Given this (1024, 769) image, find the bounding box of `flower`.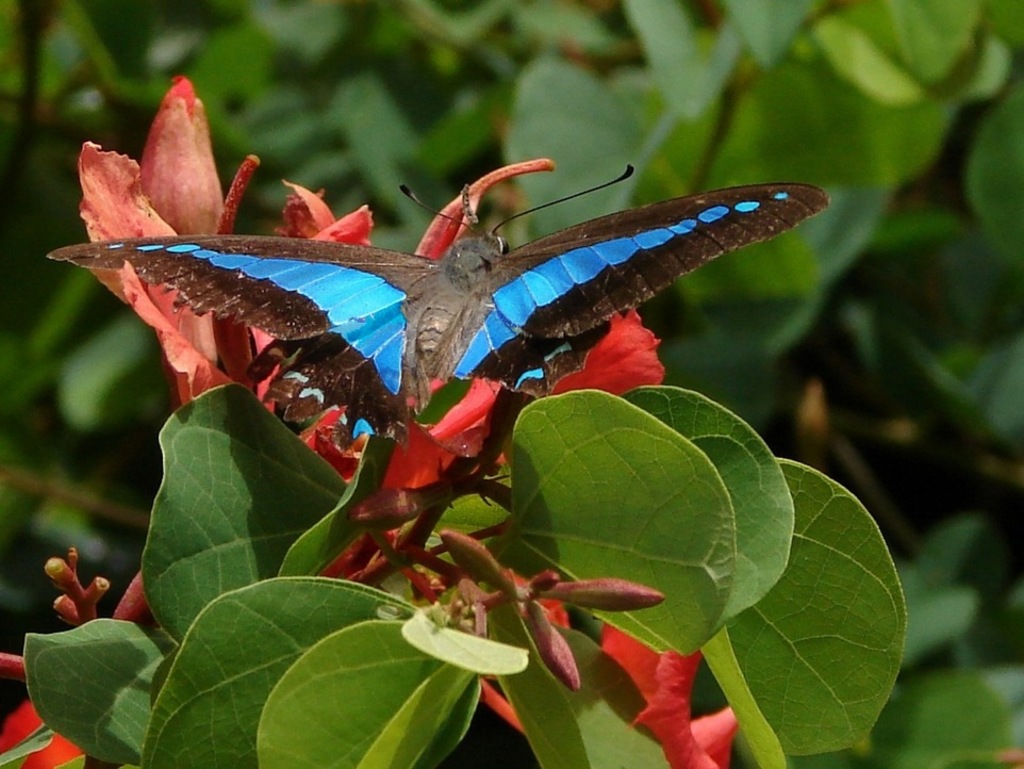
0 697 88 768.
